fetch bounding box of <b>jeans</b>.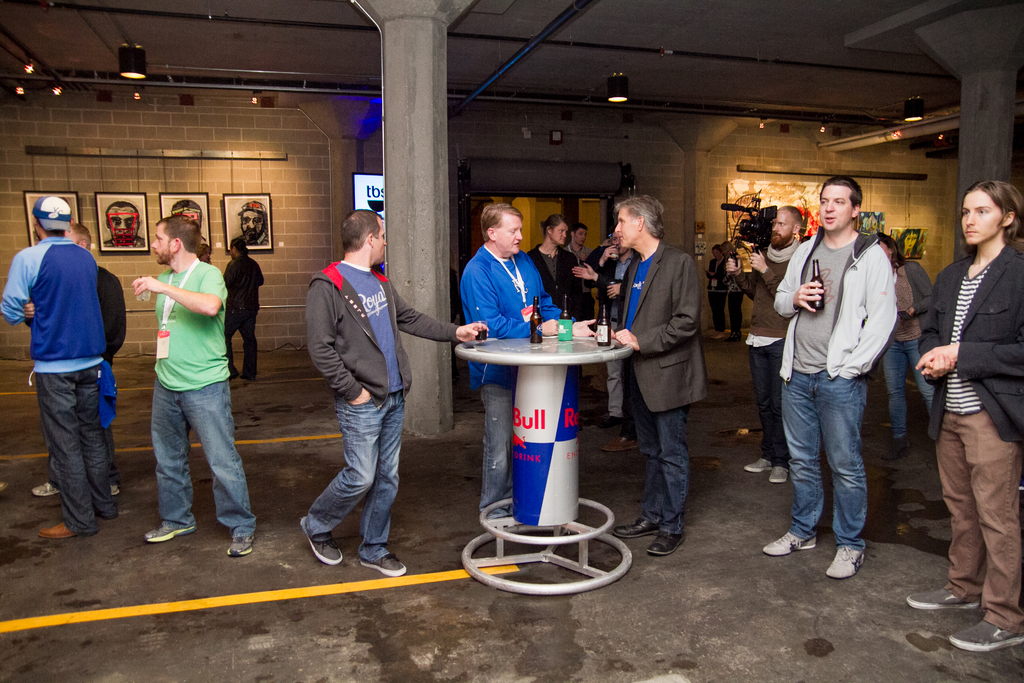
Bbox: (479, 387, 508, 517).
